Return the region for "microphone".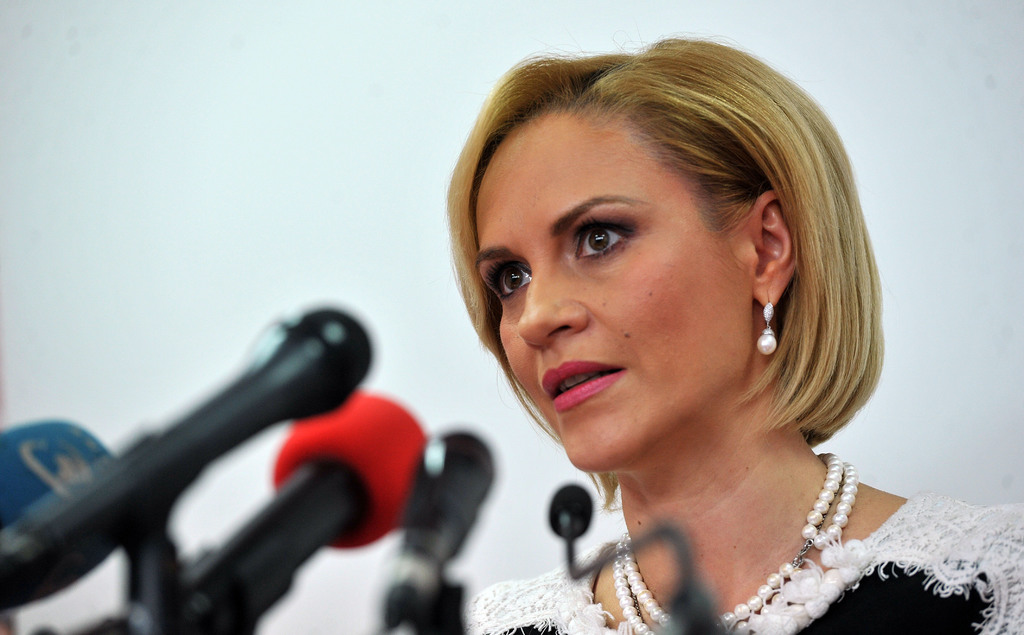
x1=0, y1=291, x2=378, y2=599.
